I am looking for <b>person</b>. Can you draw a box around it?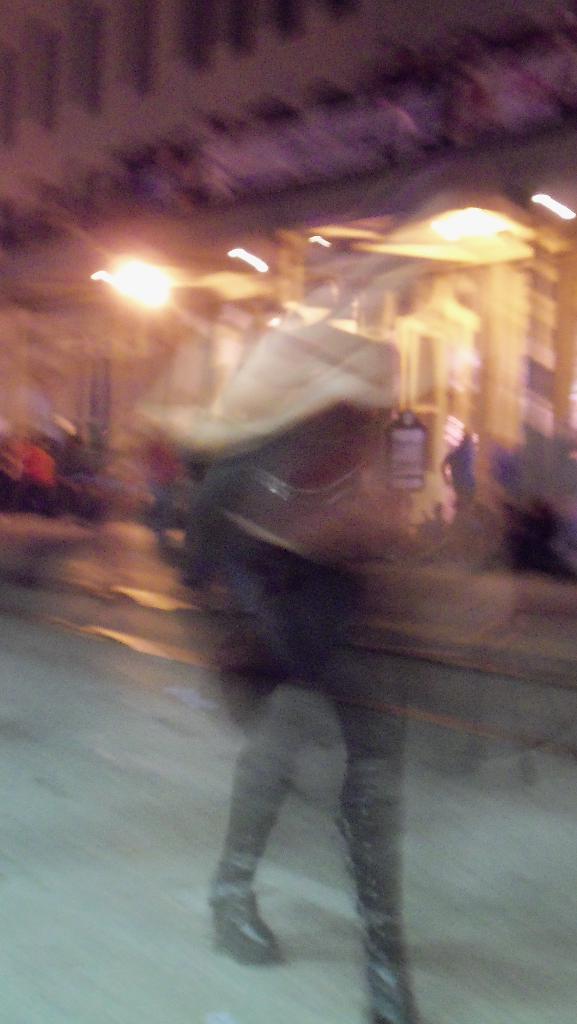
Sure, the bounding box is [x1=21, y1=438, x2=63, y2=508].
